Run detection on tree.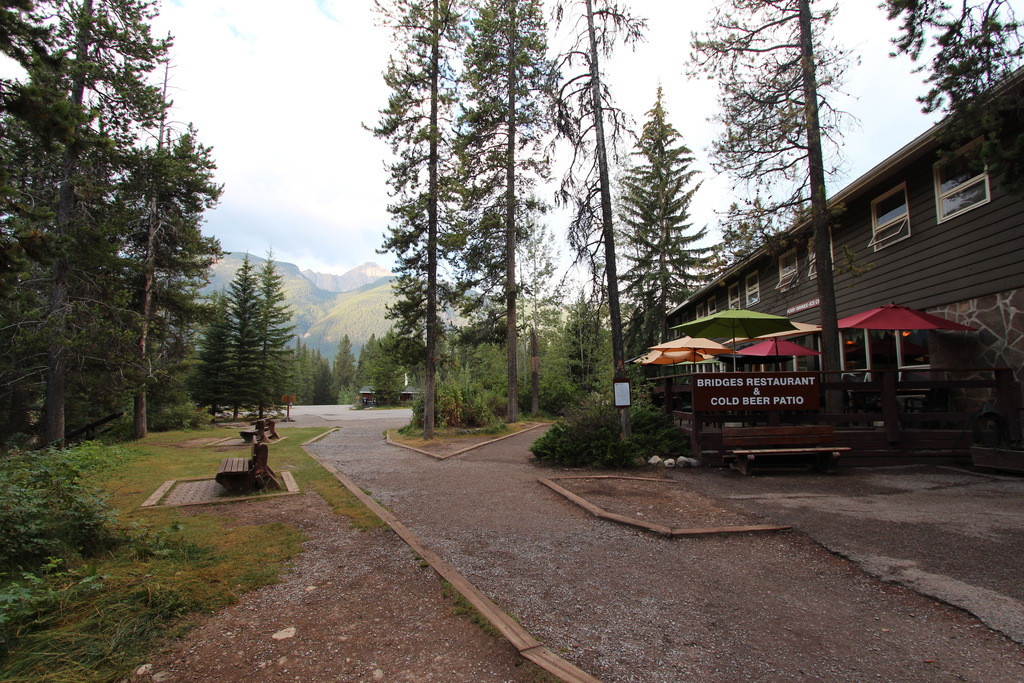
Result: (x1=870, y1=0, x2=1023, y2=248).
